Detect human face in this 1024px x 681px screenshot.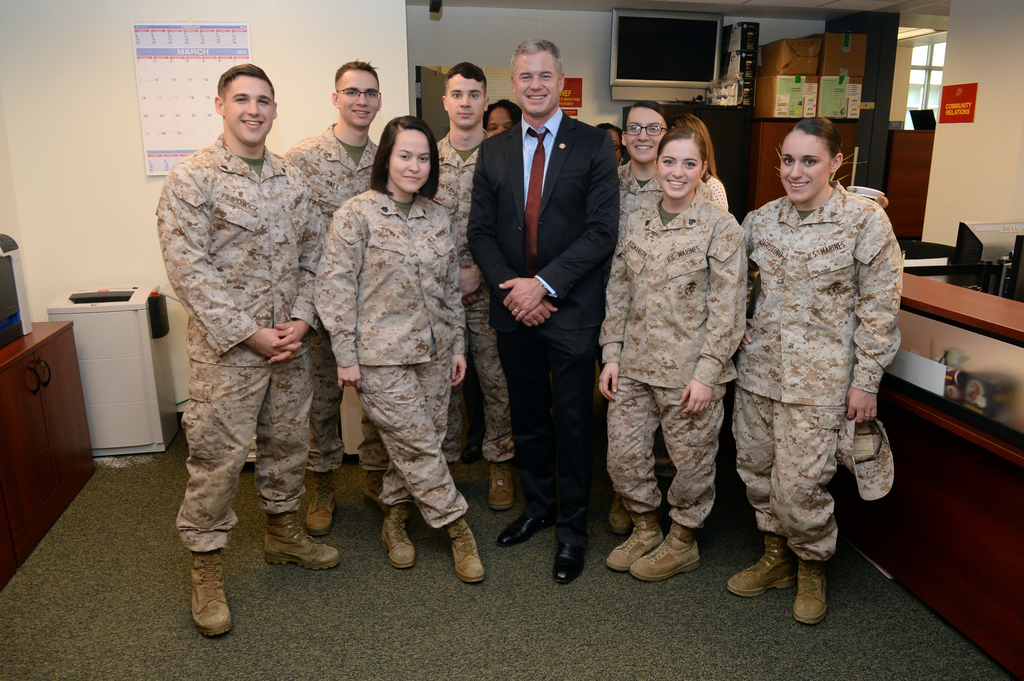
Detection: <box>513,45,567,111</box>.
